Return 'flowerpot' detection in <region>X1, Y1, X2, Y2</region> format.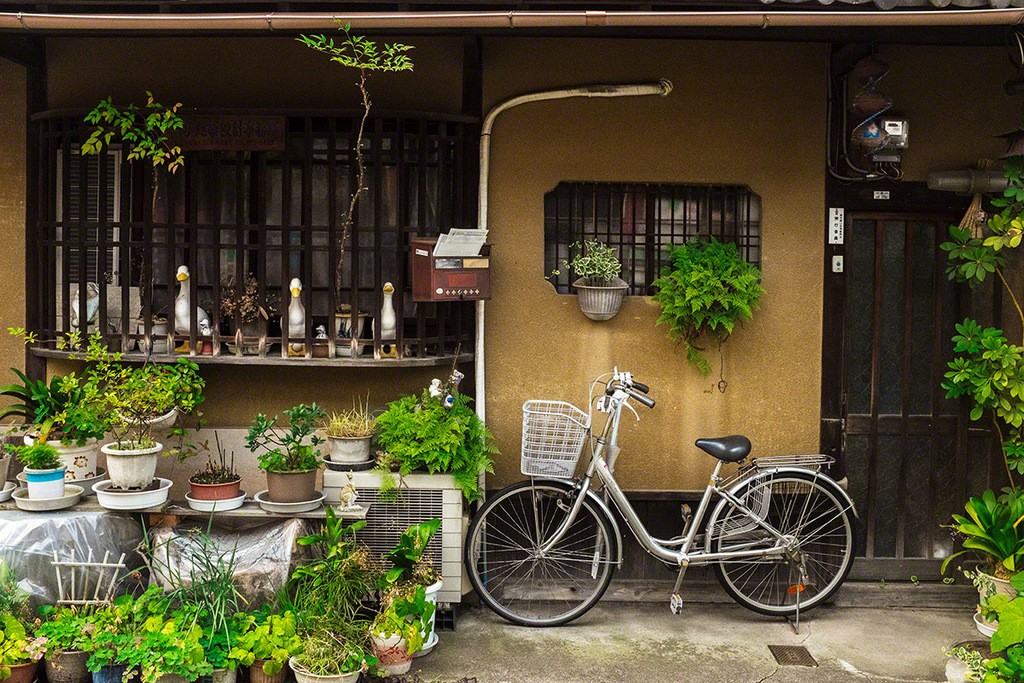
<region>944, 645, 1022, 680</region>.
